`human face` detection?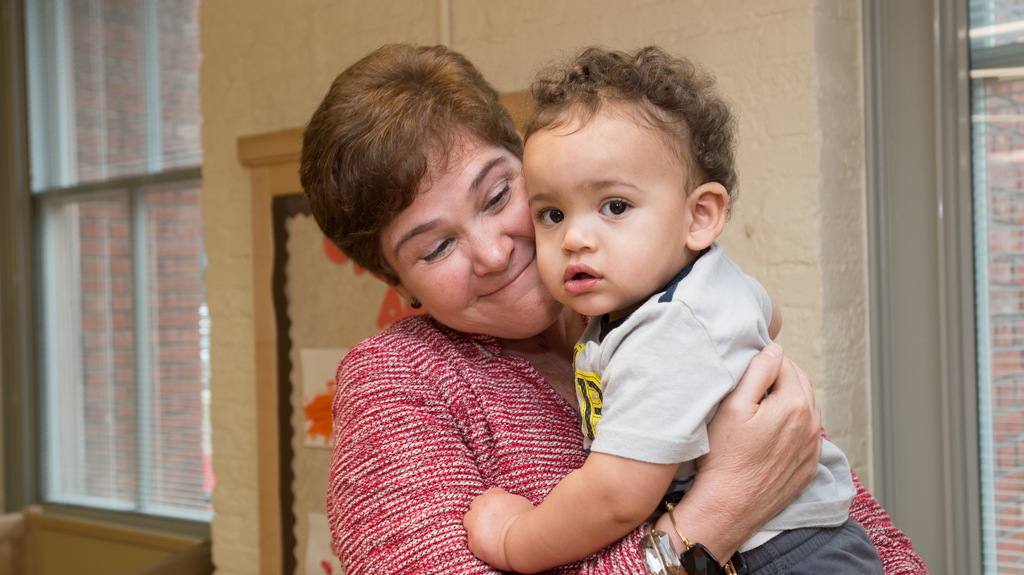
(519,105,694,317)
